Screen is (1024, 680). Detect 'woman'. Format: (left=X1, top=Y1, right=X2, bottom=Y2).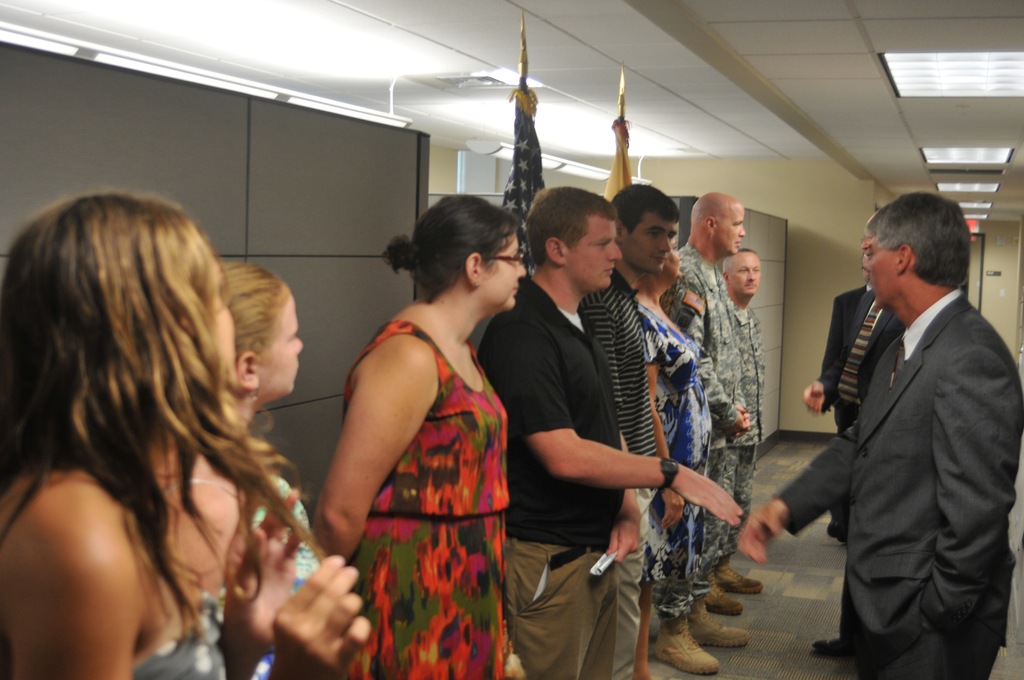
(left=315, top=176, right=539, bottom=662).
